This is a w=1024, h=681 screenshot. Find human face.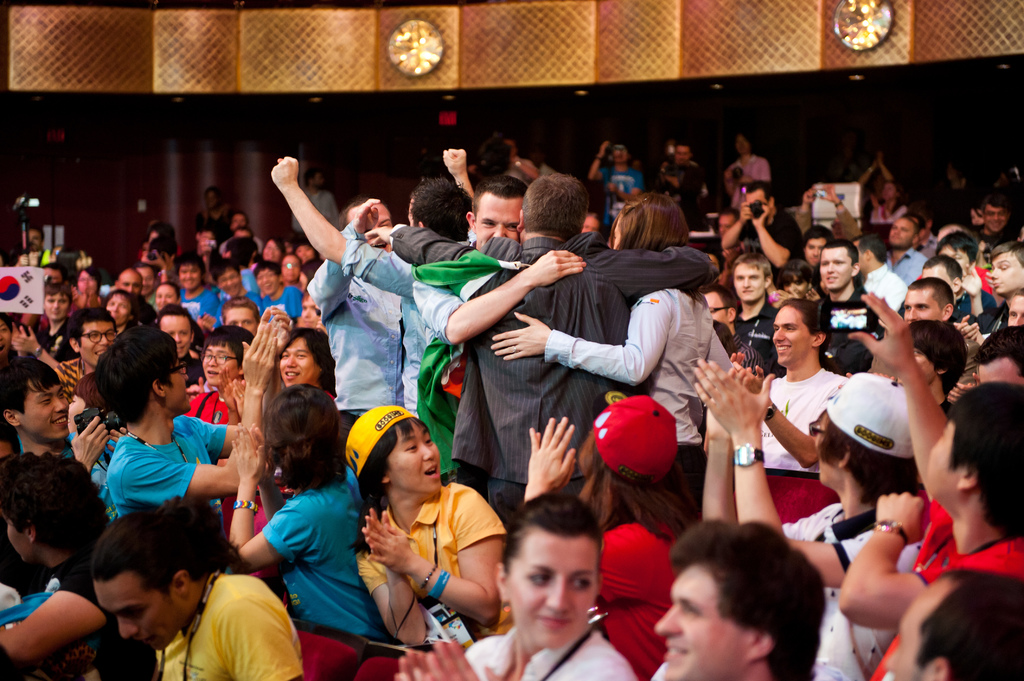
Bounding box: pyautogui.locateOnScreen(888, 218, 918, 248).
